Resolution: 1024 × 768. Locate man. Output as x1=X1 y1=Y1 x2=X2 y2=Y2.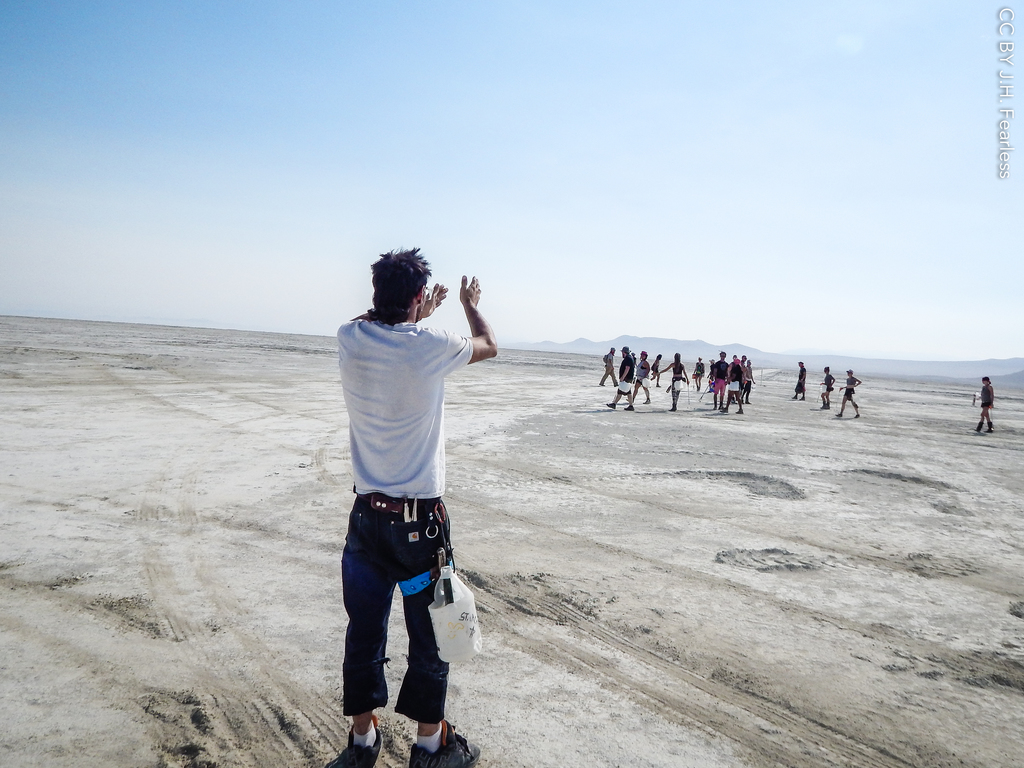
x1=598 y1=346 x2=619 y2=387.
